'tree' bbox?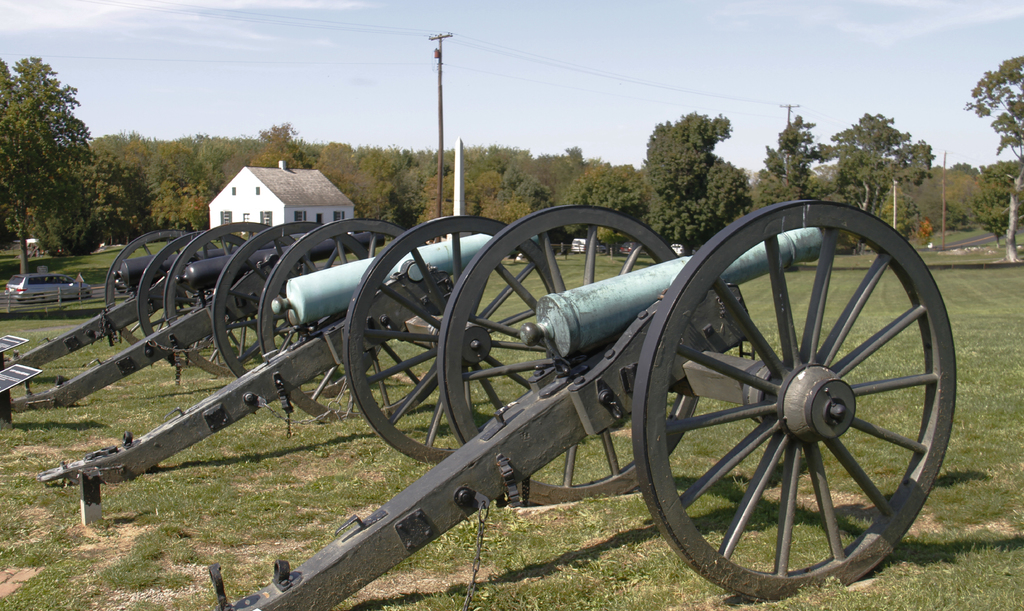
pyautogui.locateOnScreen(492, 163, 548, 238)
